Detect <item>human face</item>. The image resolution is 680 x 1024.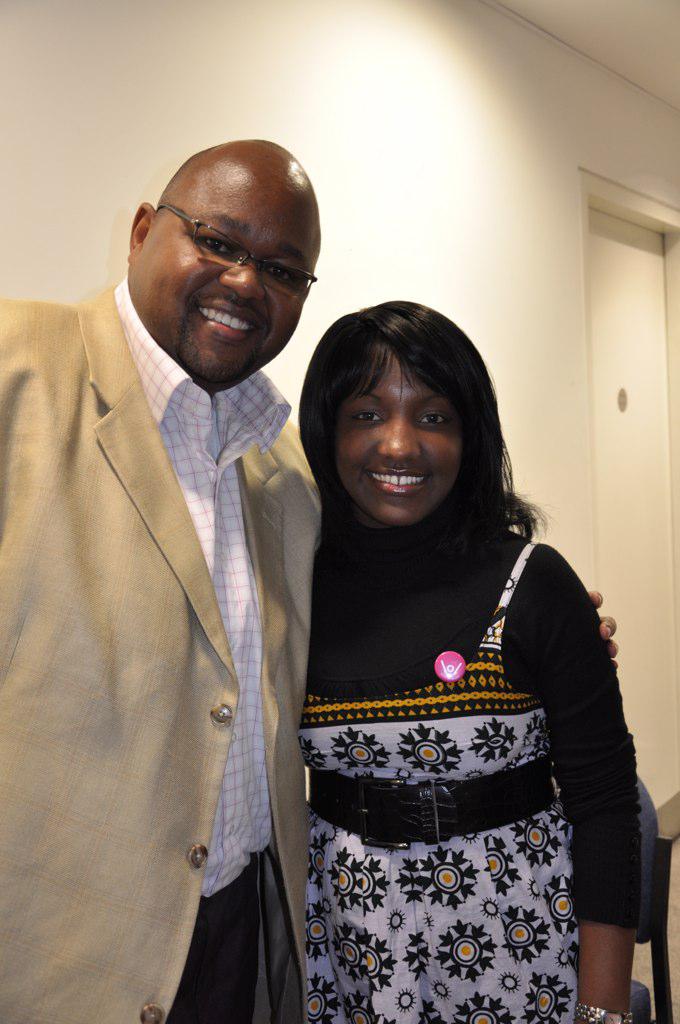
[336, 358, 464, 521].
